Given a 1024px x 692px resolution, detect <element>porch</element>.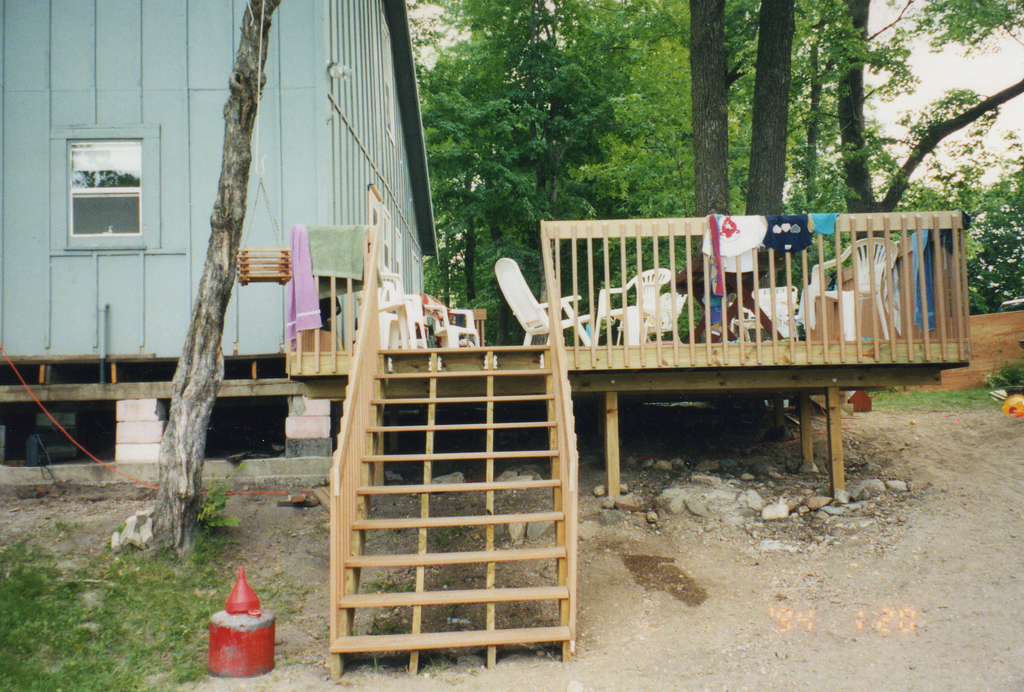
{"left": 282, "top": 212, "right": 964, "bottom": 367}.
